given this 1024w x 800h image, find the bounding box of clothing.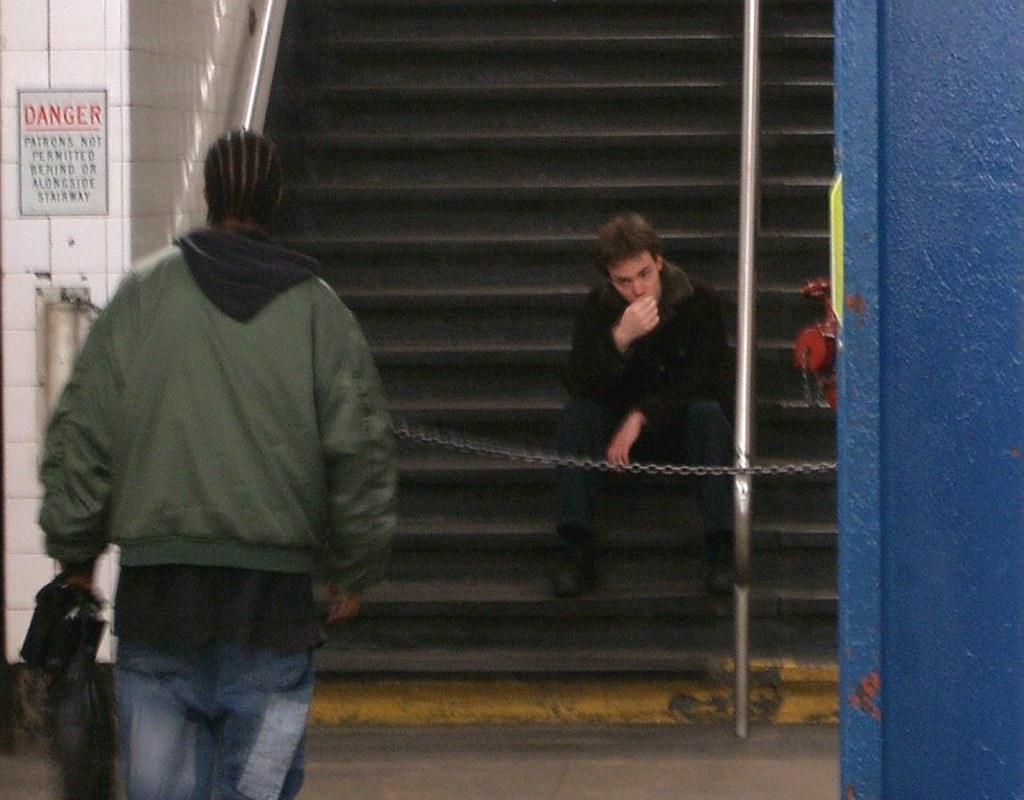
left=561, top=241, right=745, bottom=569.
